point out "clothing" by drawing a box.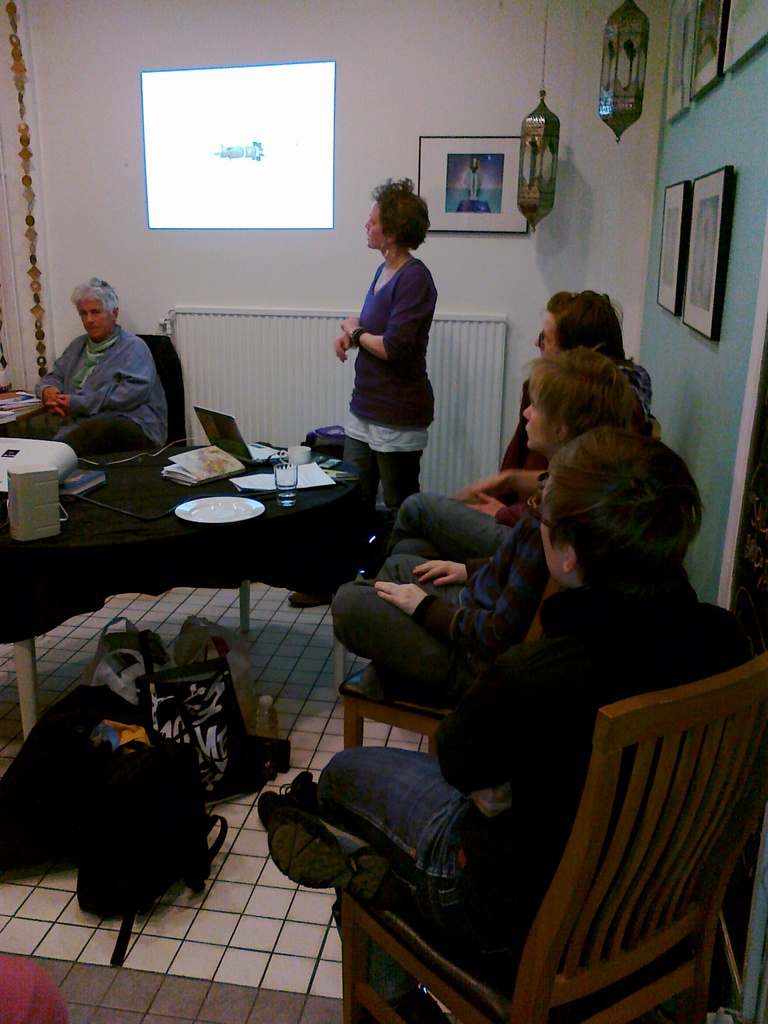
466/156/487/198.
